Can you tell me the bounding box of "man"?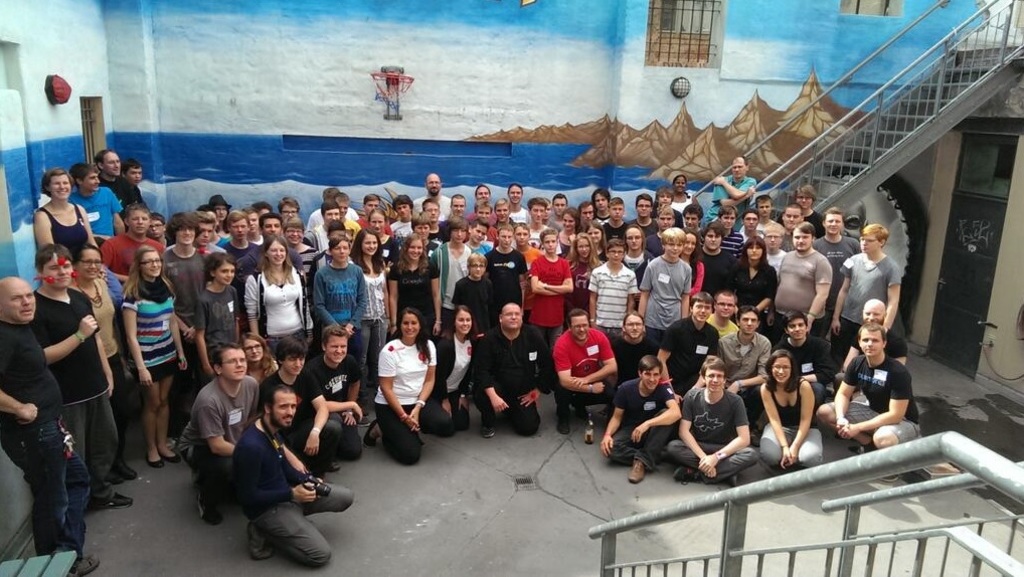
x1=470, y1=300, x2=554, y2=441.
